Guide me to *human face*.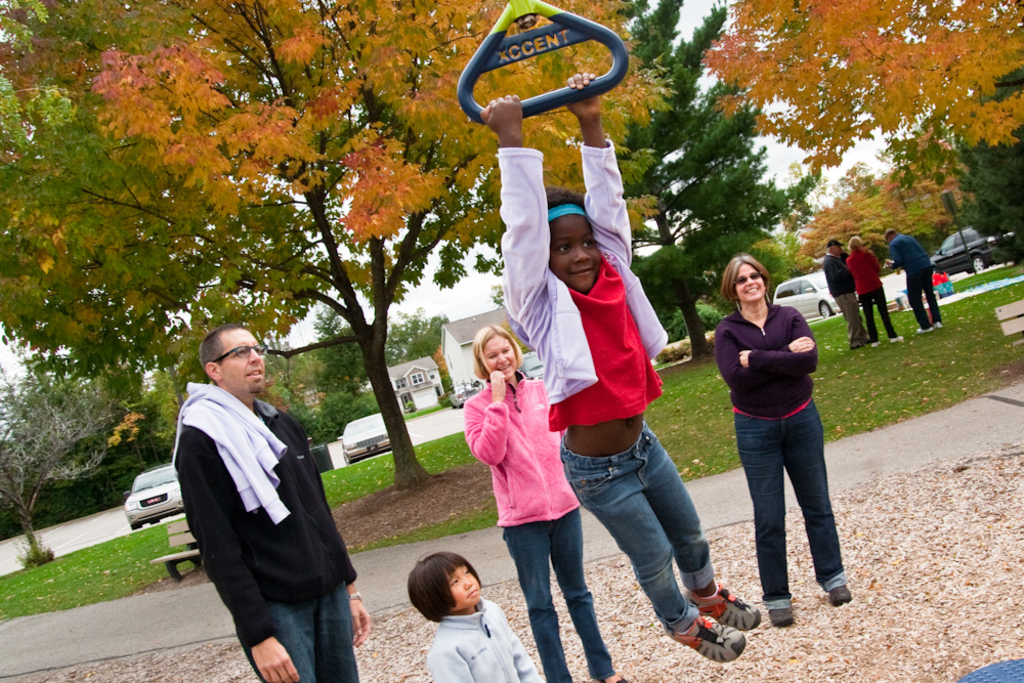
Guidance: <box>220,327,270,397</box>.
